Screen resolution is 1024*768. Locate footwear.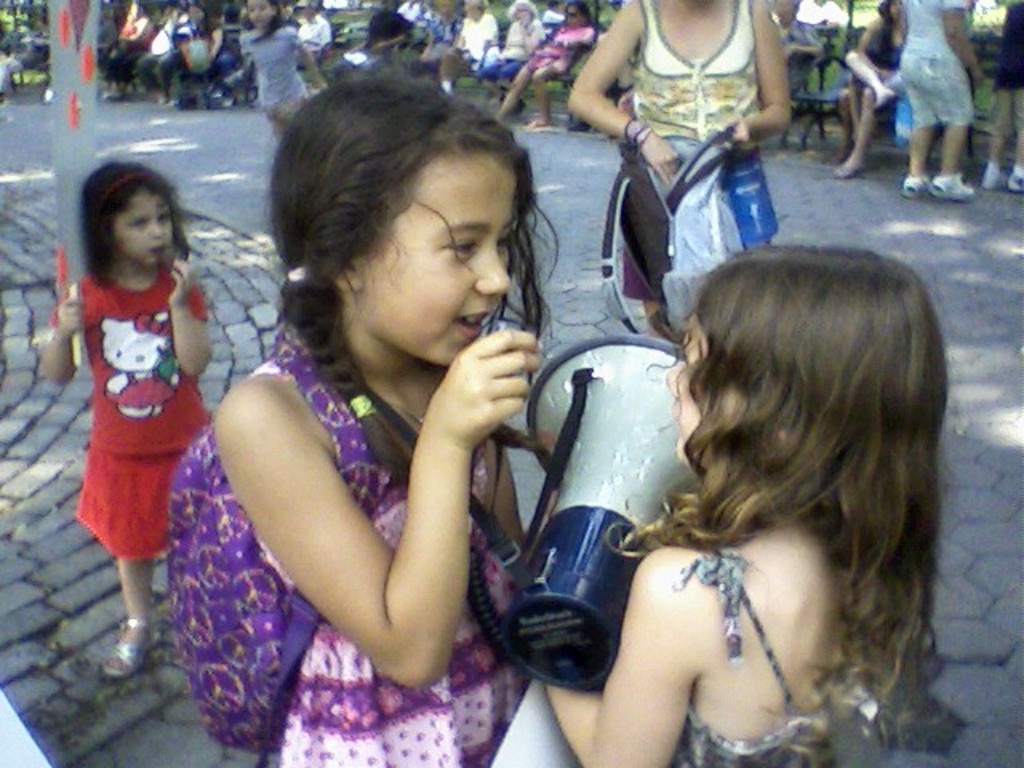
x1=98 y1=611 x2=163 y2=680.
